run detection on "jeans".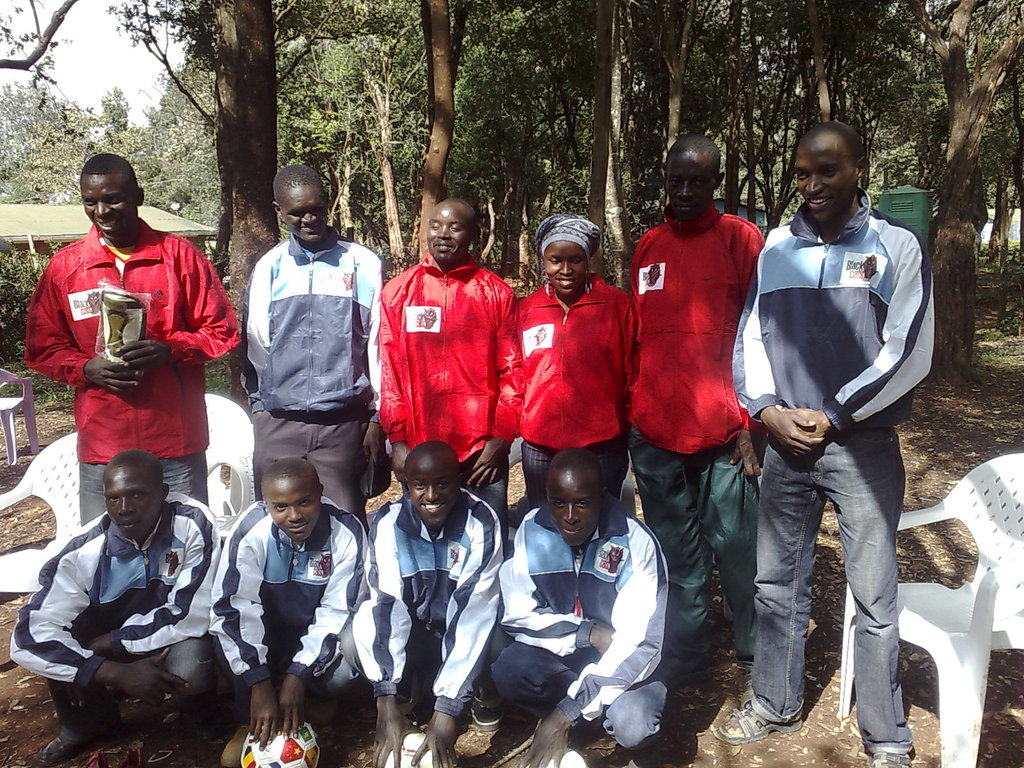
Result: <bbox>748, 419, 915, 751</bbox>.
